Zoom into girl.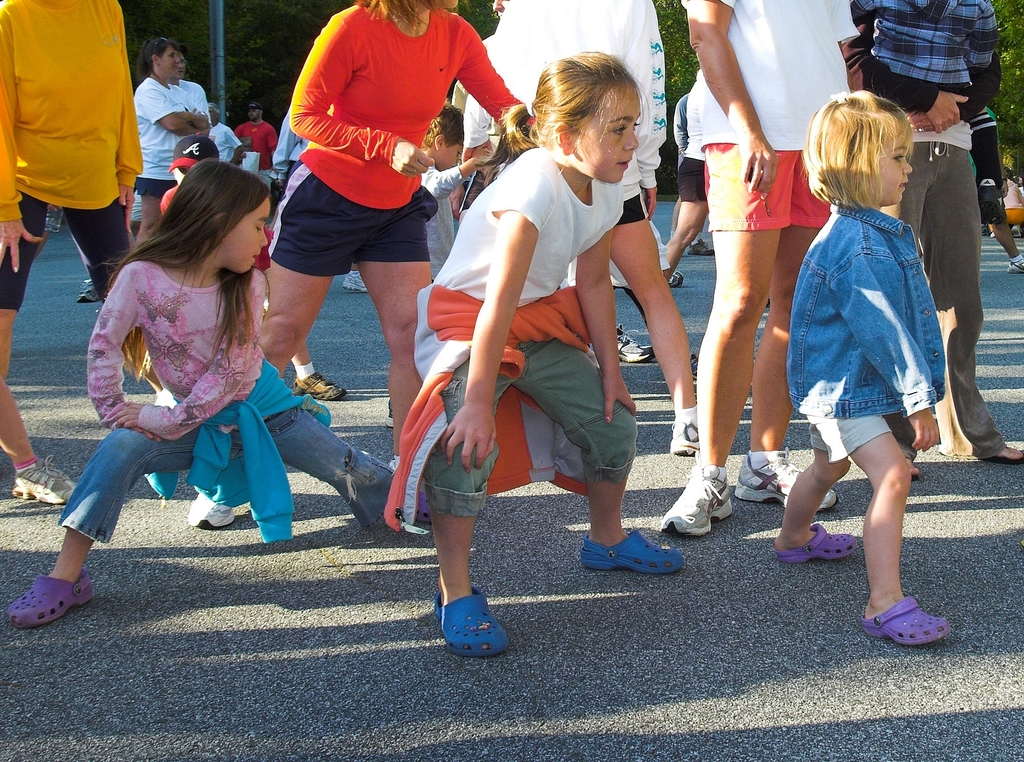
Zoom target: <box>767,83,954,643</box>.
